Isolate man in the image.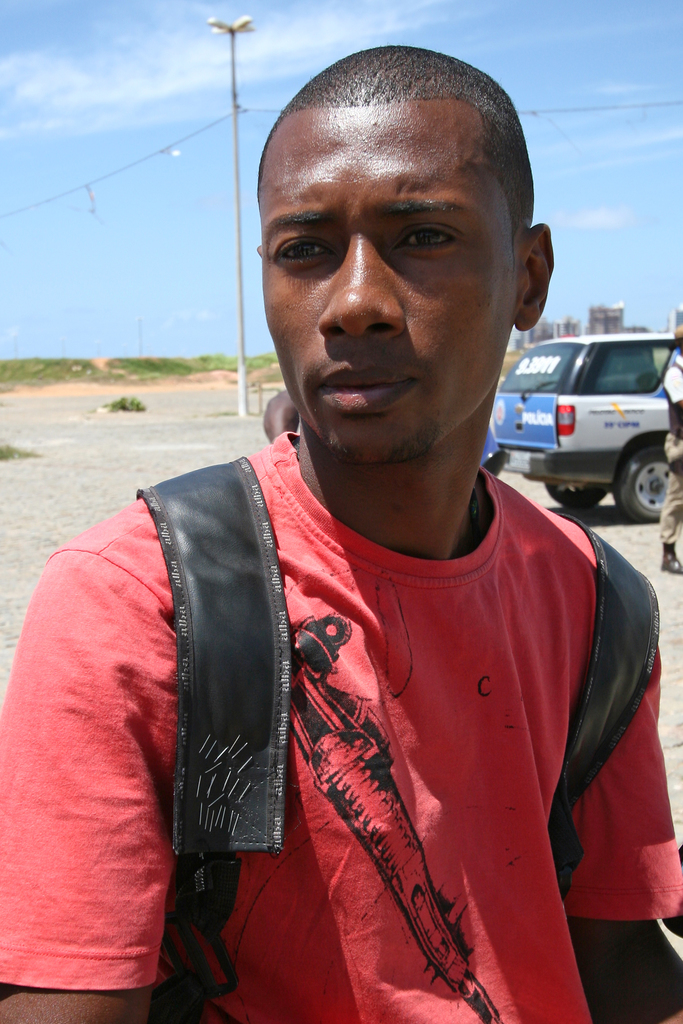
Isolated region: [x1=62, y1=67, x2=664, y2=1023].
